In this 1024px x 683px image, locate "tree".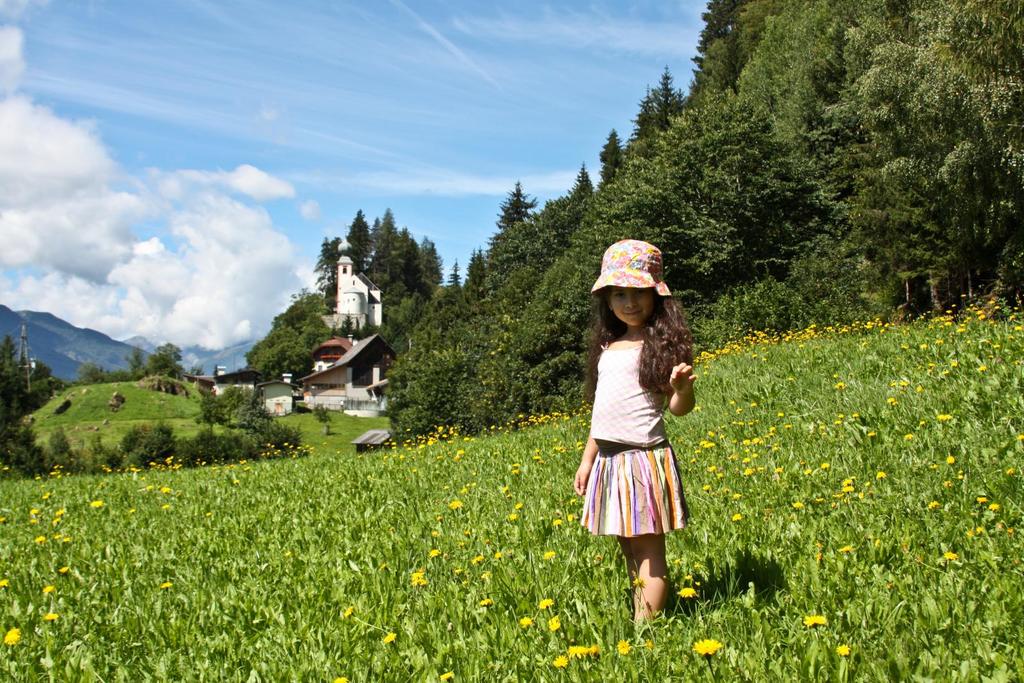
Bounding box: crop(1, 334, 65, 475).
